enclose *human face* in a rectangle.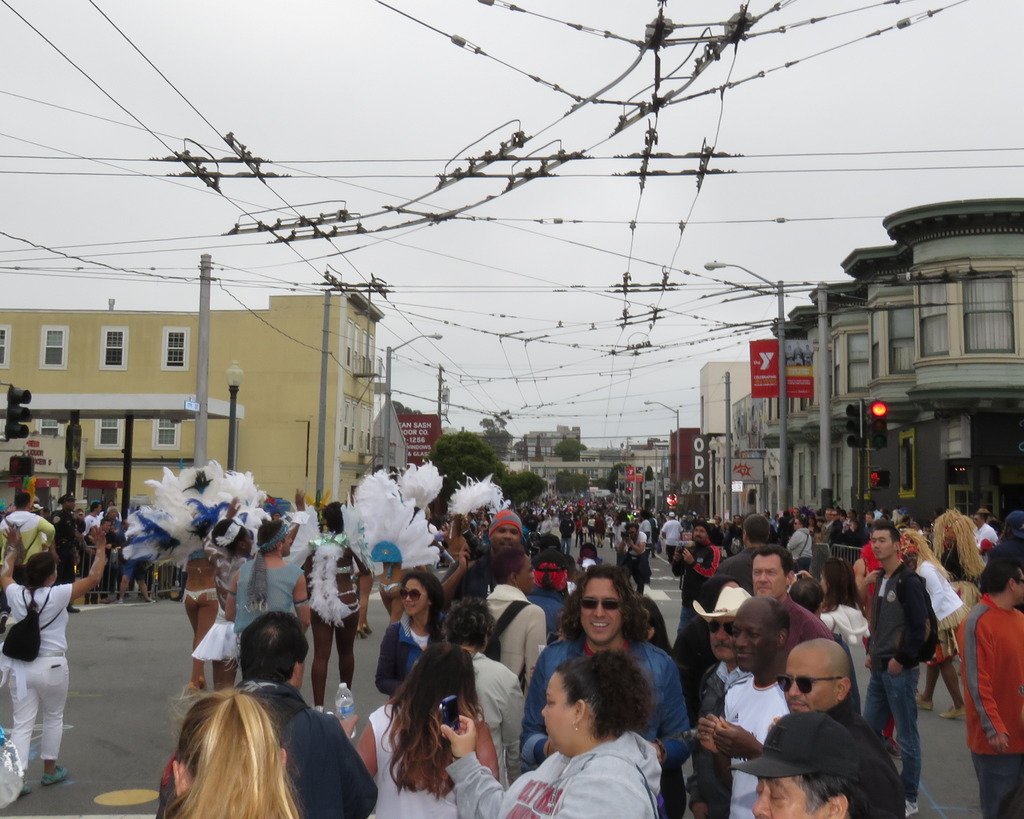
region(518, 553, 534, 592).
